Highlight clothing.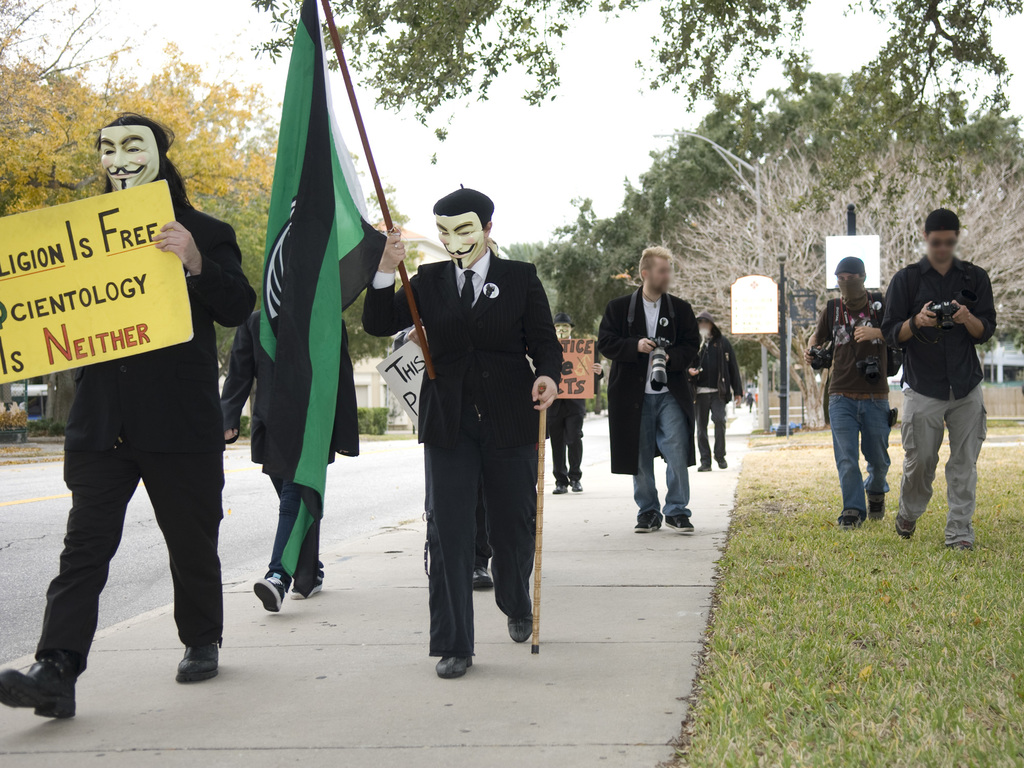
Highlighted region: detection(698, 311, 746, 466).
